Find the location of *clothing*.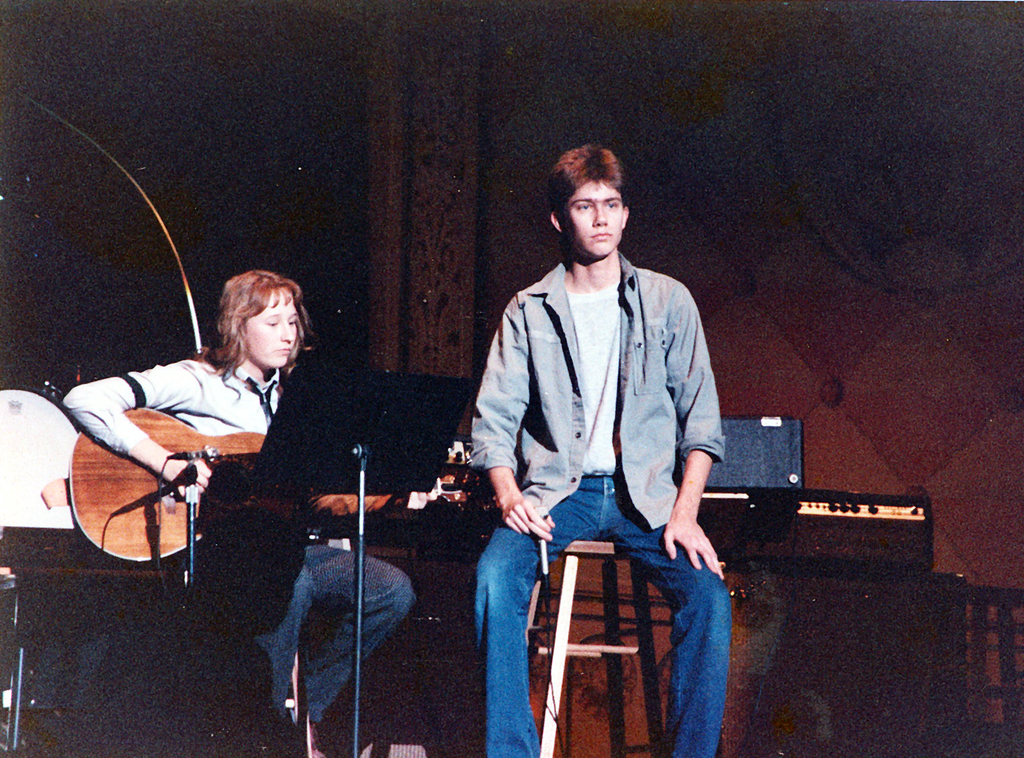
Location: 474:251:731:757.
